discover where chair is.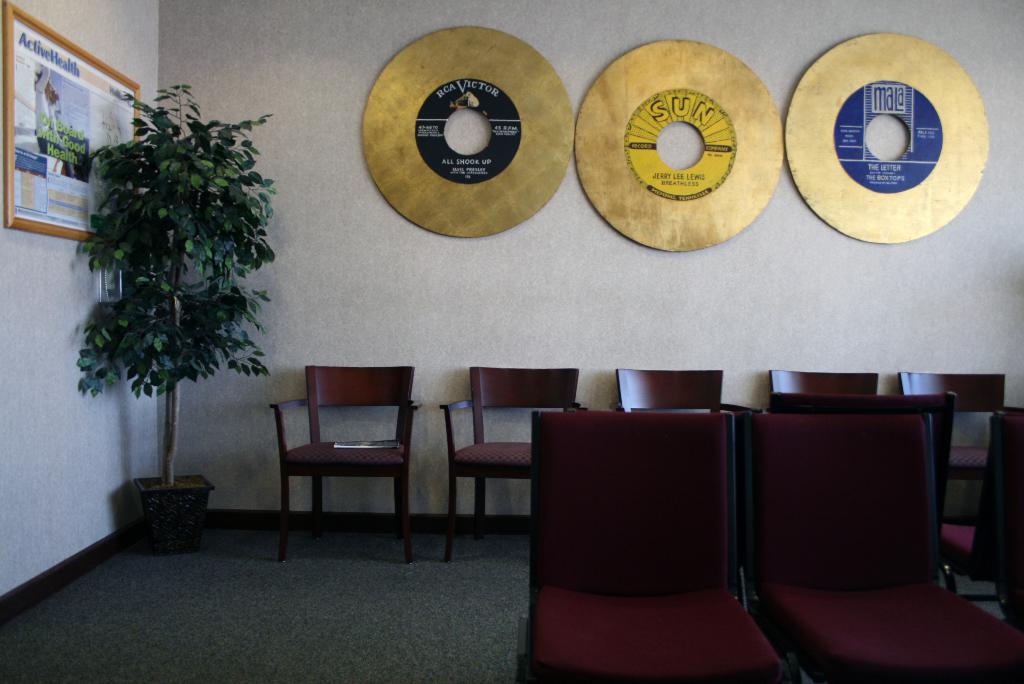
Discovered at 438,370,601,564.
